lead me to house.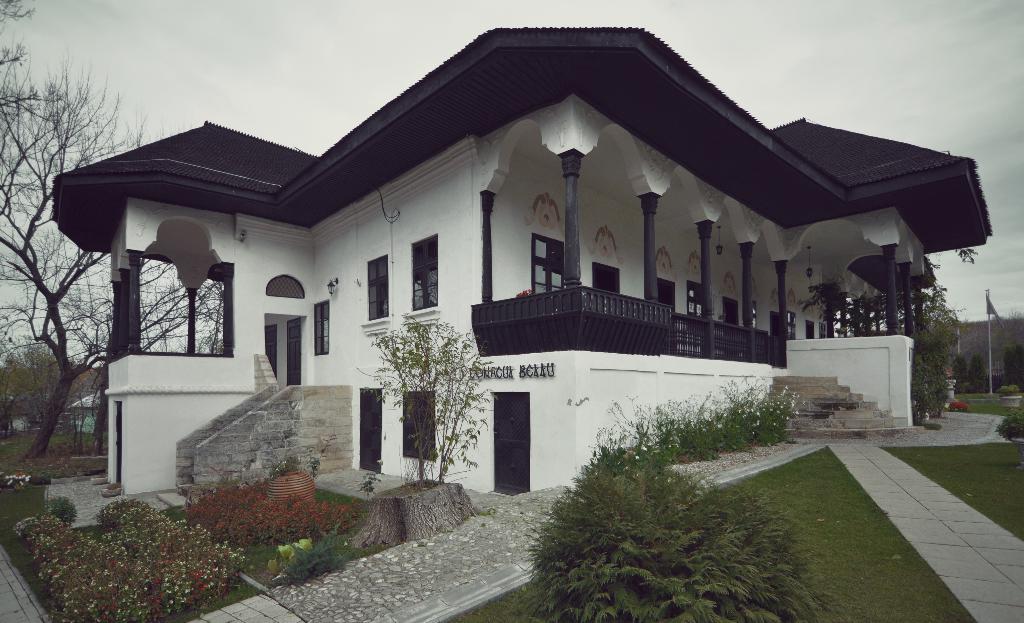
Lead to select_region(44, 19, 998, 512).
